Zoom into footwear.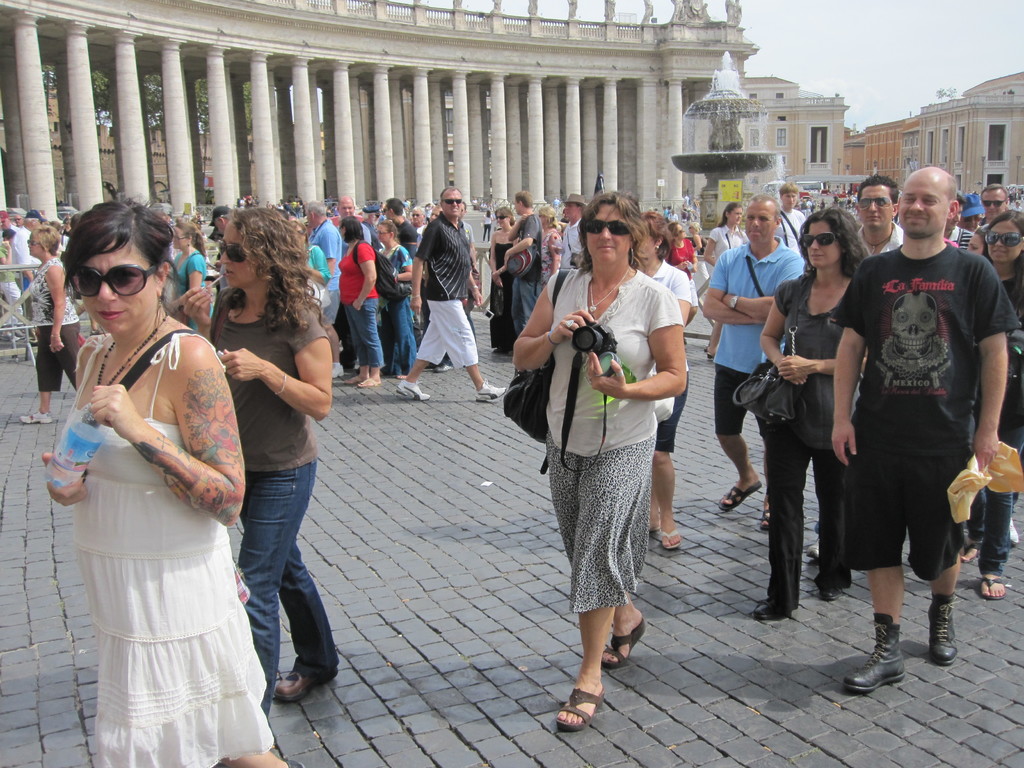
Zoom target: (x1=807, y1=538, x2=822, y2=559).
